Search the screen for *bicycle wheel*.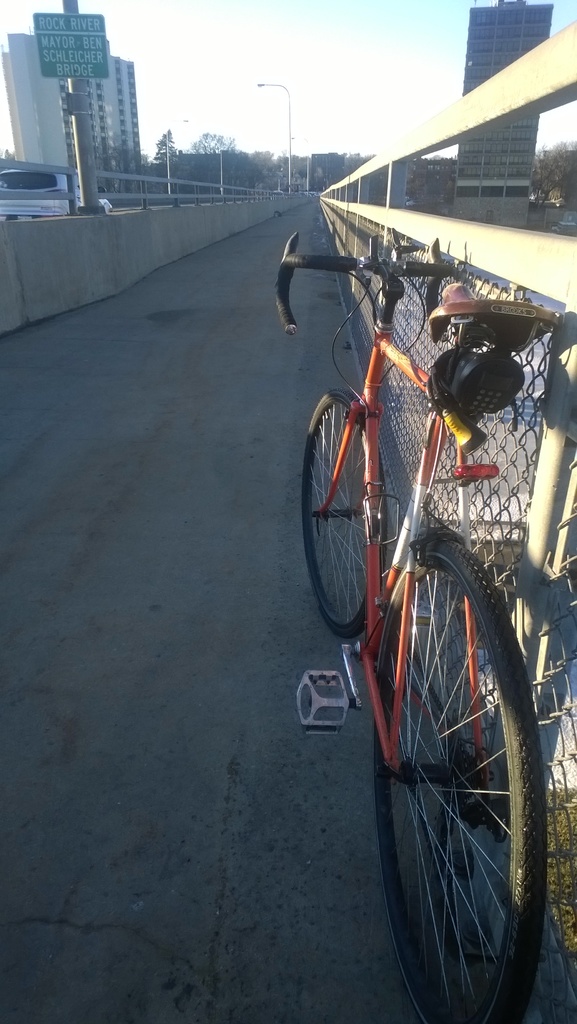
Found at (x1=297, y1=386, x2=394, y2=643).
